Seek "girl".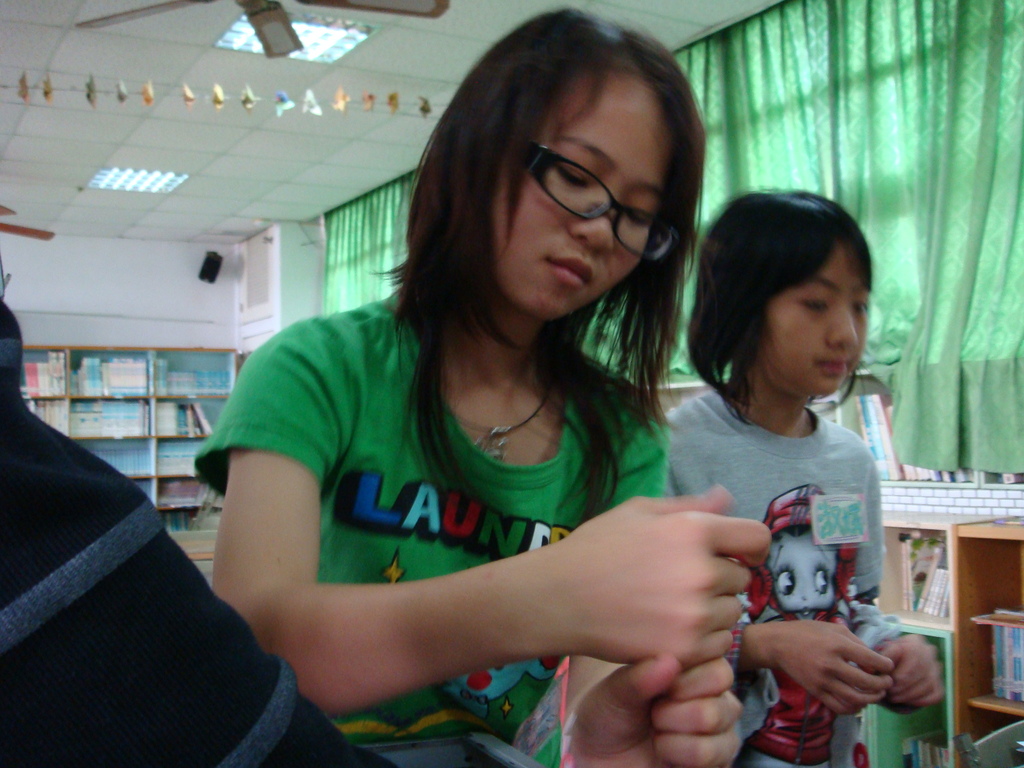
{"x1": 210, "y1": 10, "x2": 769, "y2": 767}.
